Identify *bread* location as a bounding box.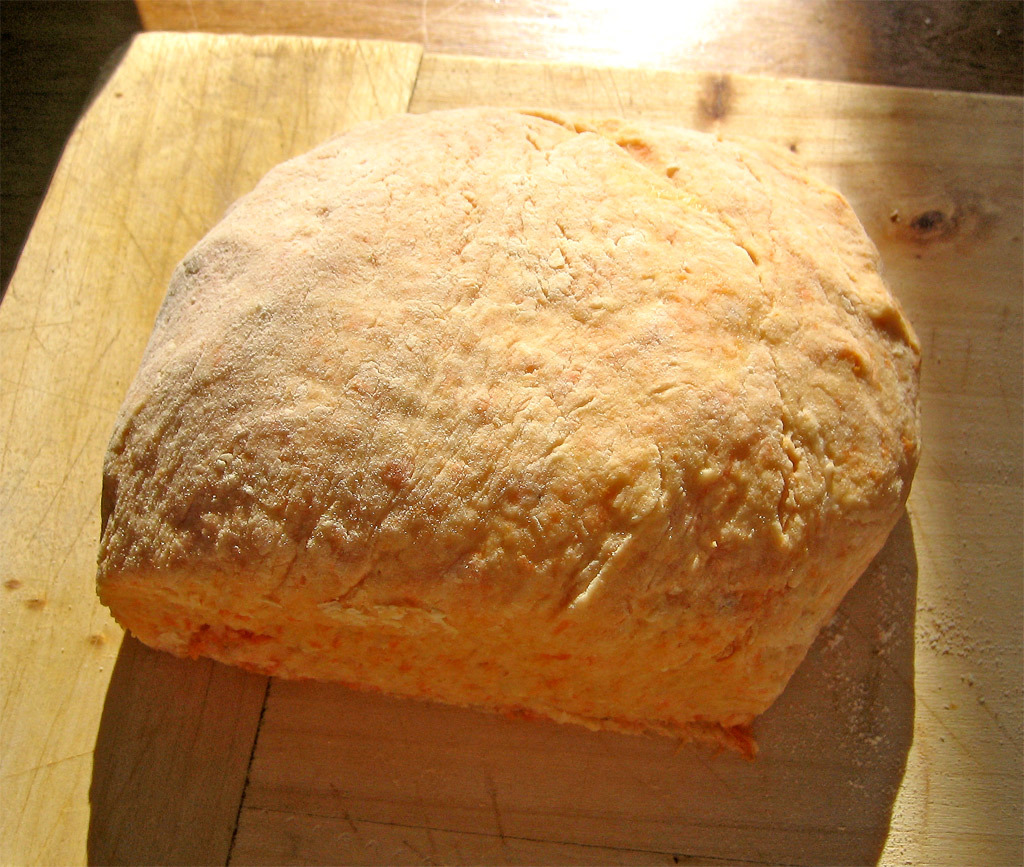
[87, 104, 924, 752].
